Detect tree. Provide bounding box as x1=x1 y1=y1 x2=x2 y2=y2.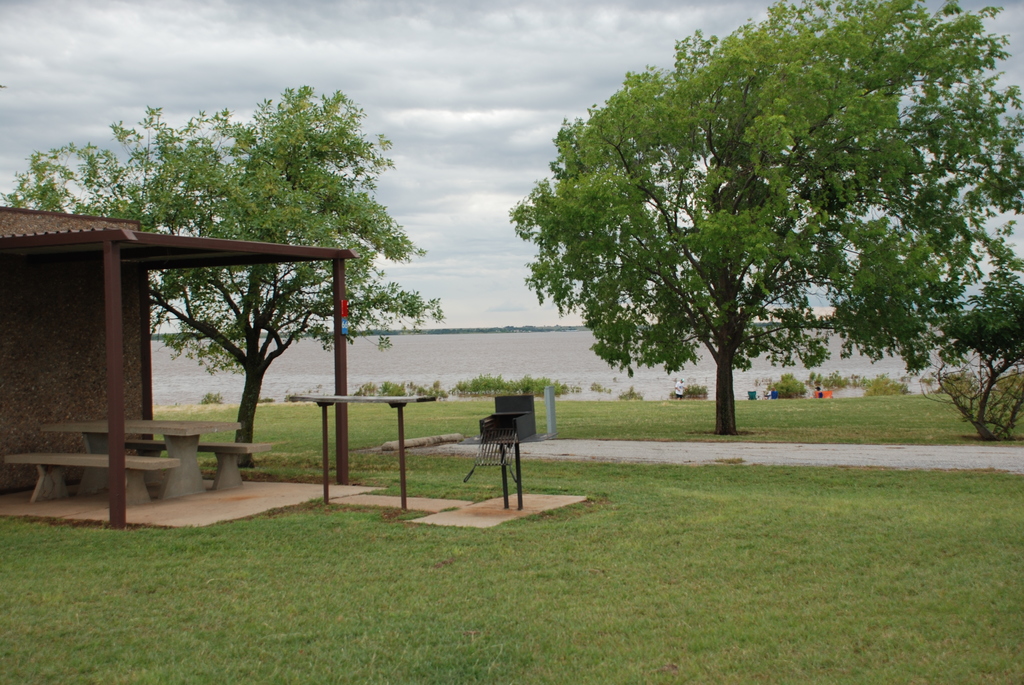
x1=0 y1=88 x2=444 y2=469.
